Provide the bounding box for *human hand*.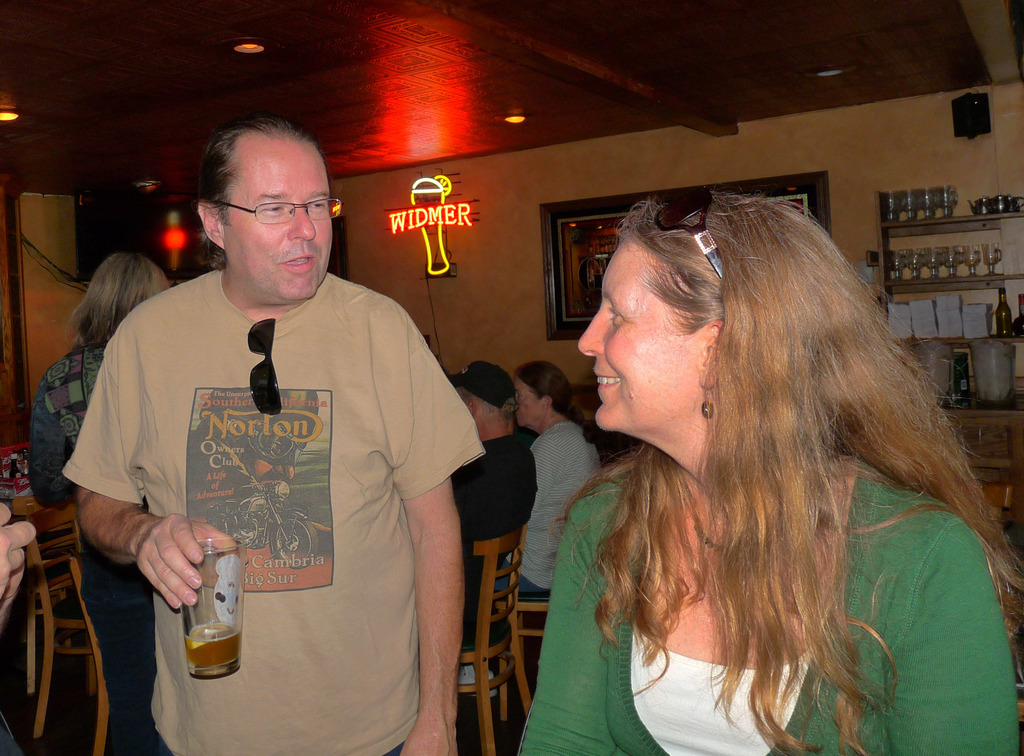
<region>401, 727, 460, 755</region>.
